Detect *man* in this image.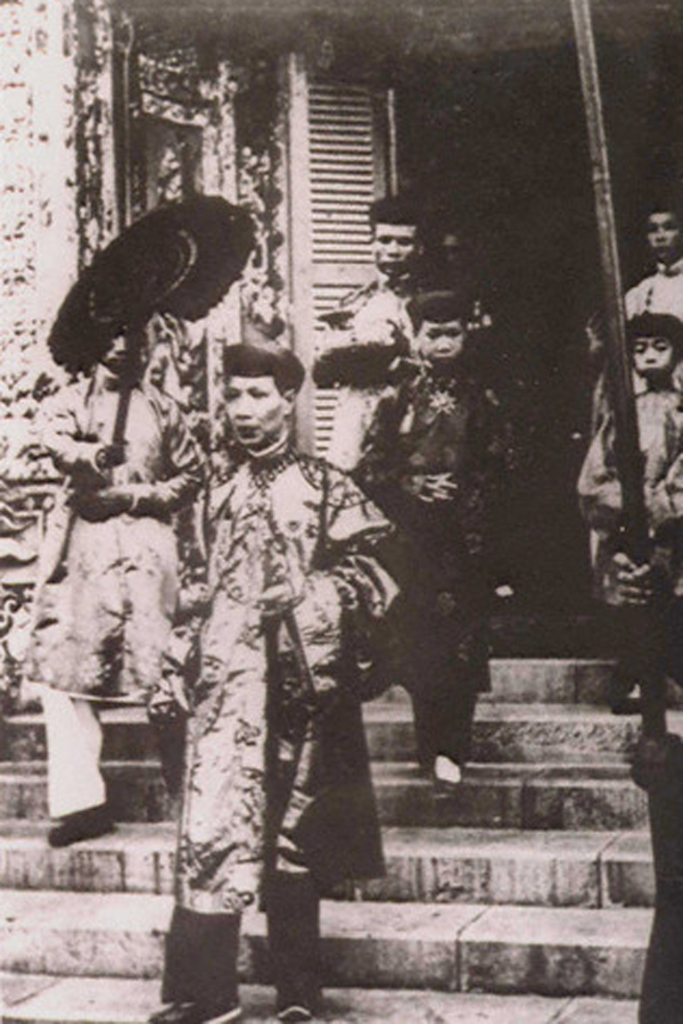
Detection: region(18, 308, 209, 851).
